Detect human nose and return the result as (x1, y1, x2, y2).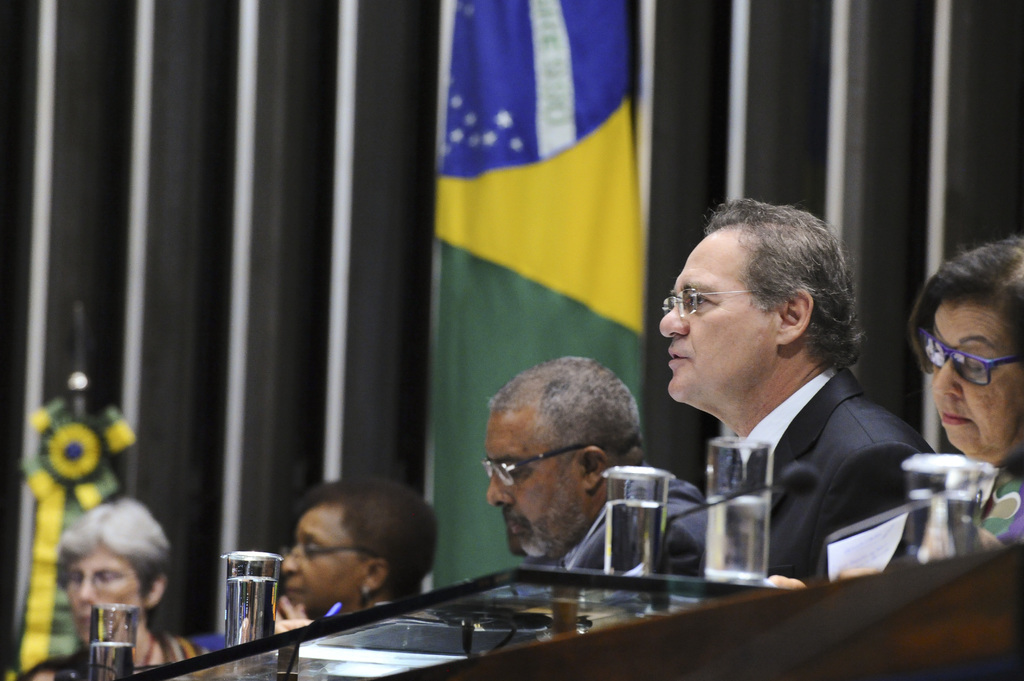
(278, 545, 303, 573).
